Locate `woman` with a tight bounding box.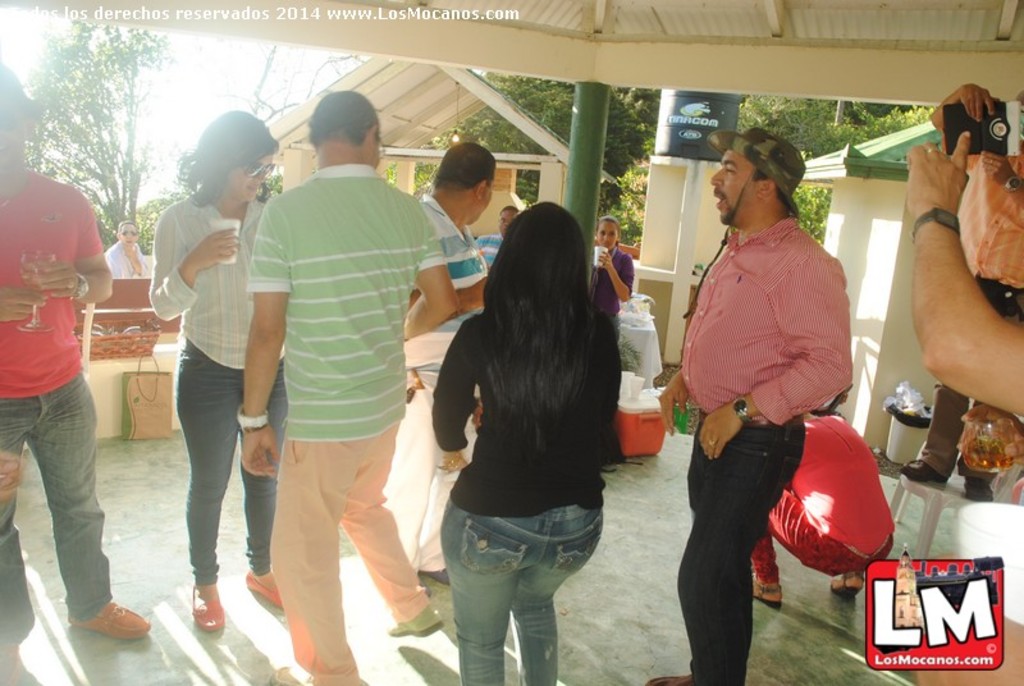
[563,211,635,328].
